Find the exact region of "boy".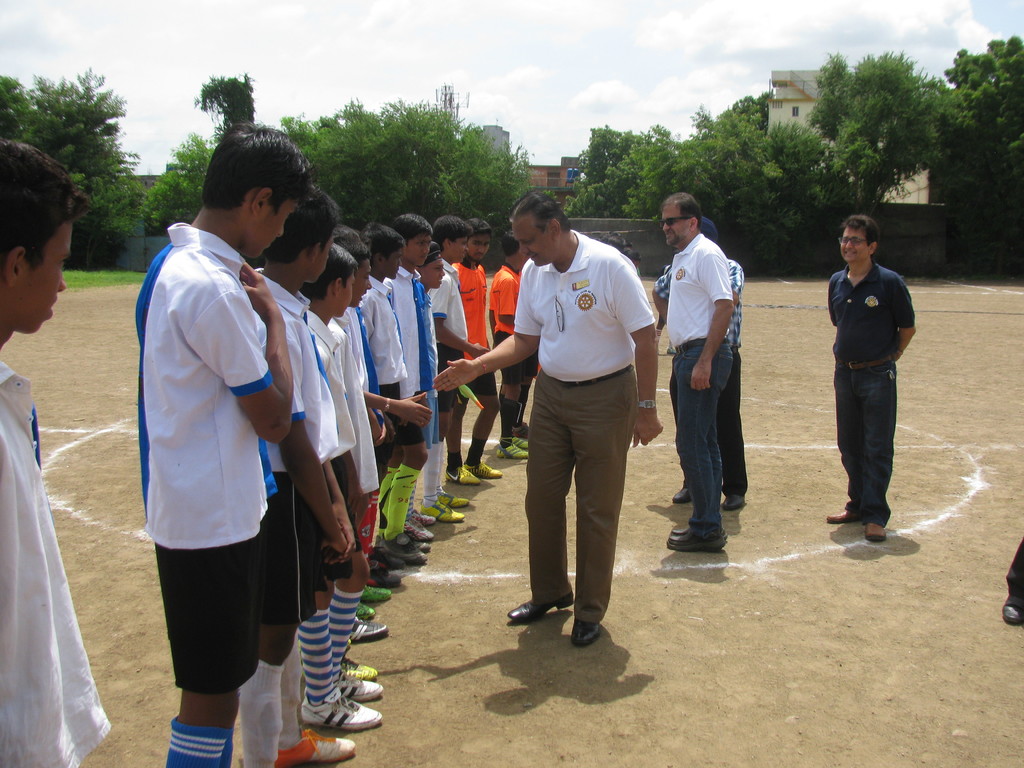
Exact region: {"left": 418, "top": 242, "right": 447, "bottom": 294}.
